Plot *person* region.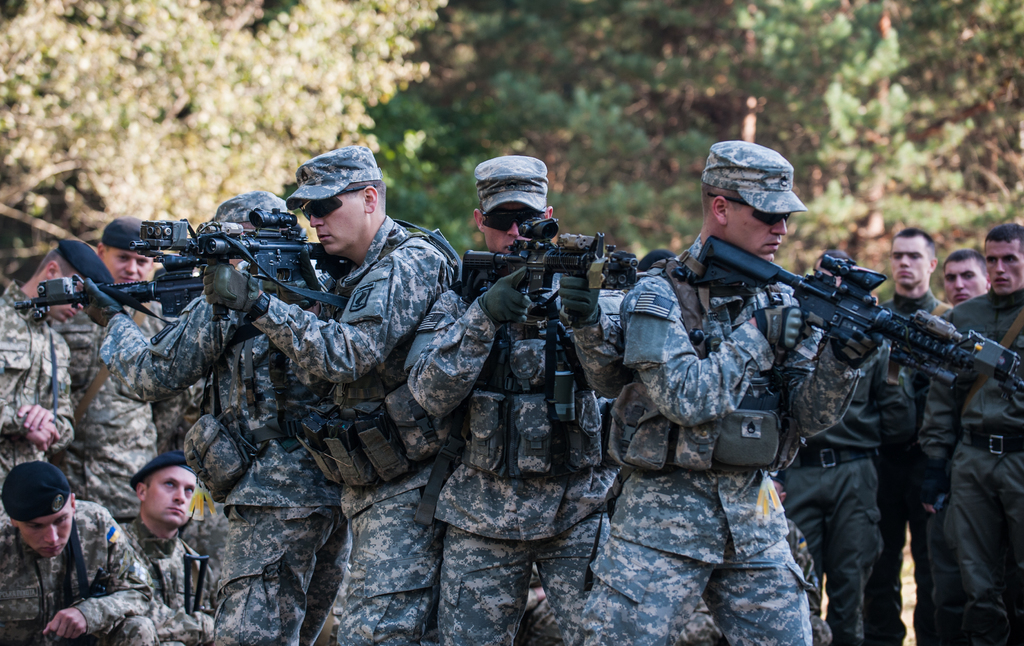
Plotted at crop(205, 138, 467, 645).
